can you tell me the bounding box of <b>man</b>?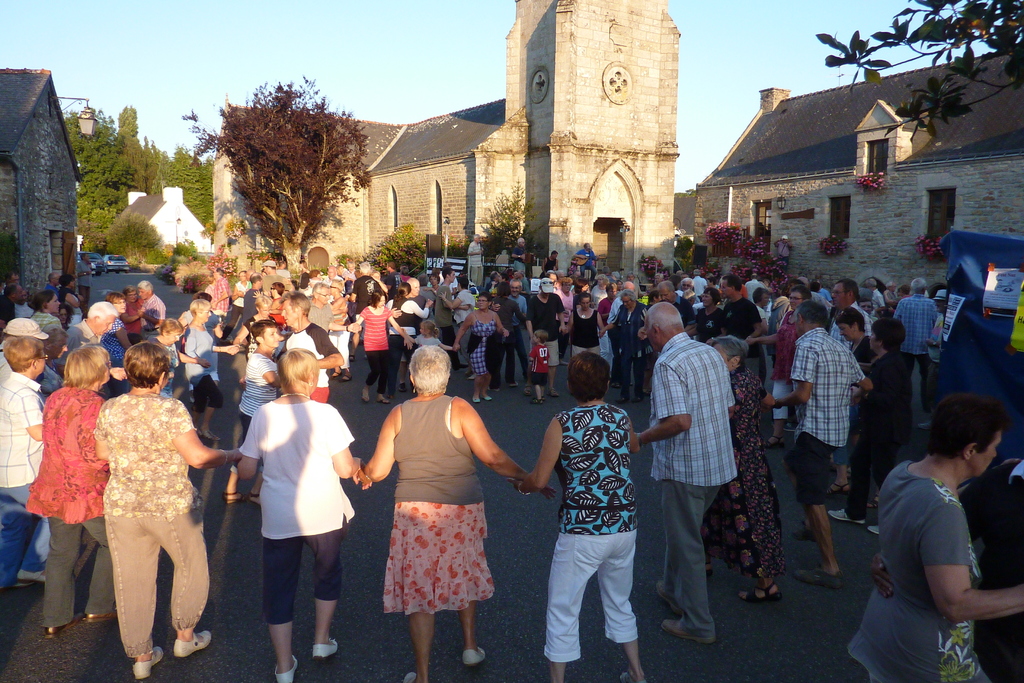
rect(13, 286, 34, 317).
